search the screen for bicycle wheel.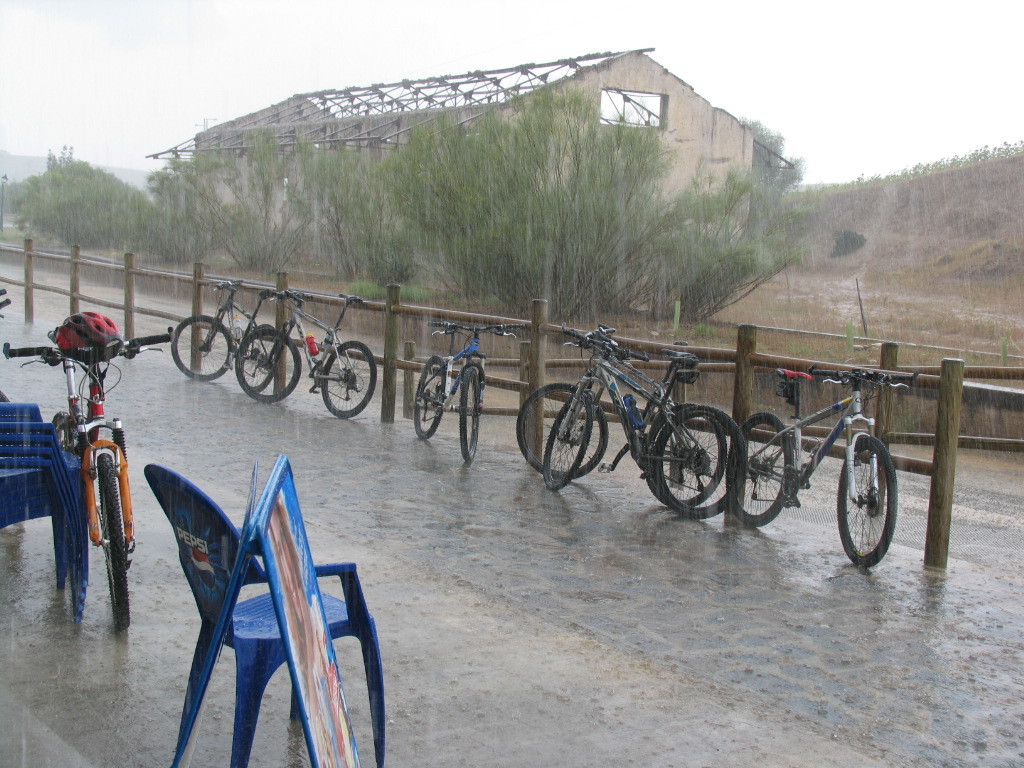
Found at bbox=[517, 379, 606, 477].
